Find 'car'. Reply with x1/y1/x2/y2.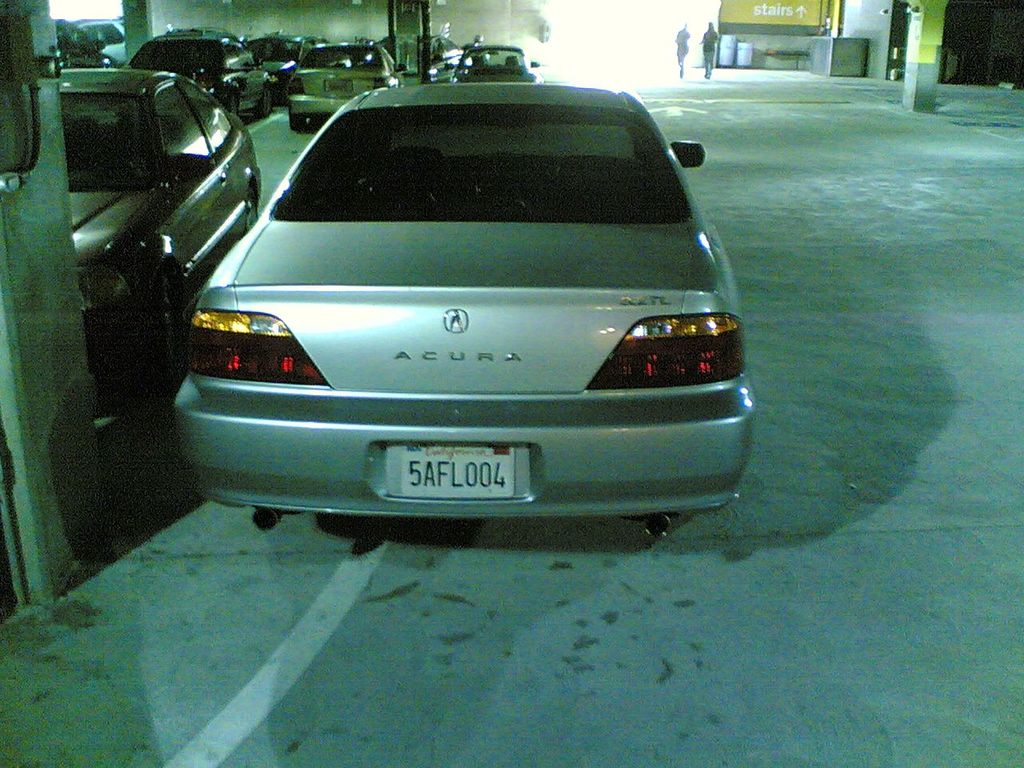
173/82/758/542.
